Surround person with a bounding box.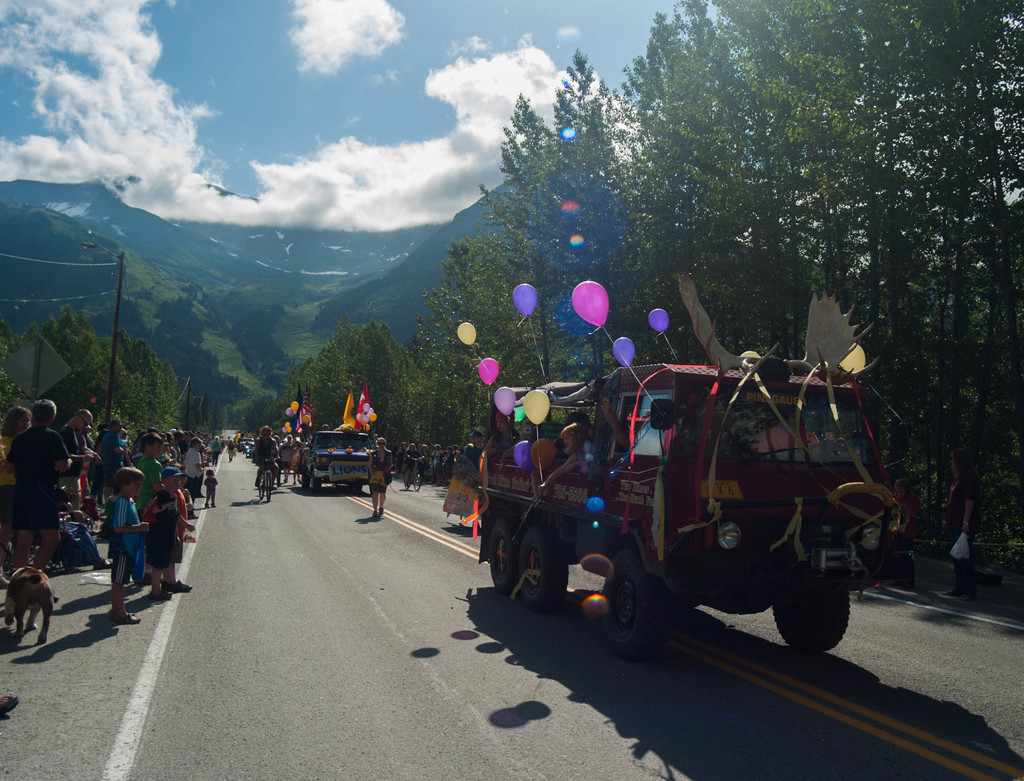
box=[158, 429, 191, 463].
